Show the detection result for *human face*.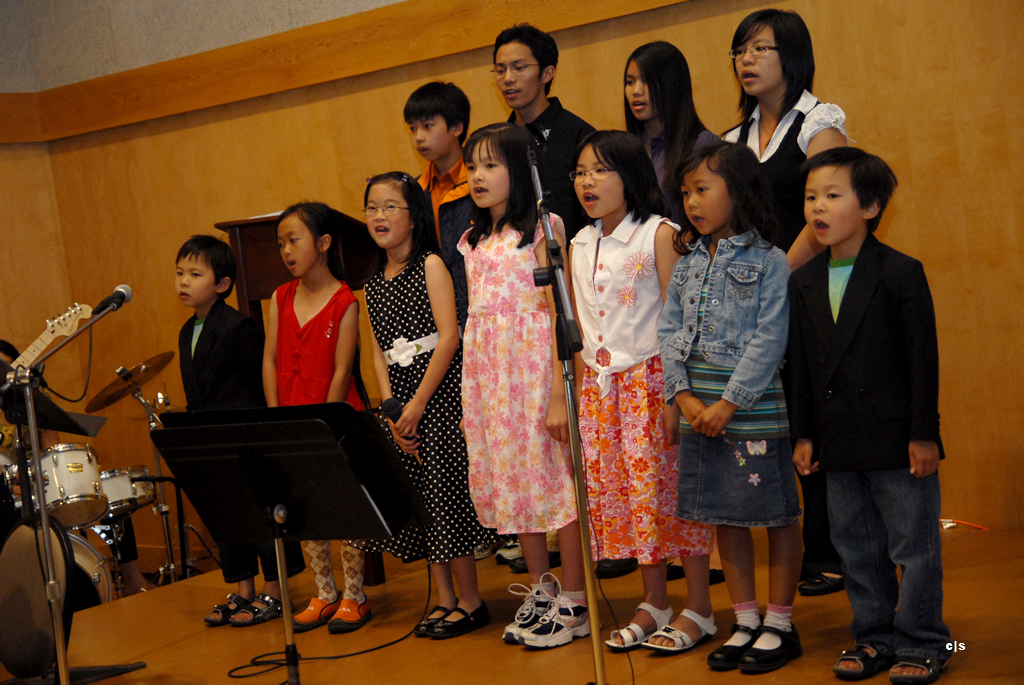
681, 165, 734, 233.
